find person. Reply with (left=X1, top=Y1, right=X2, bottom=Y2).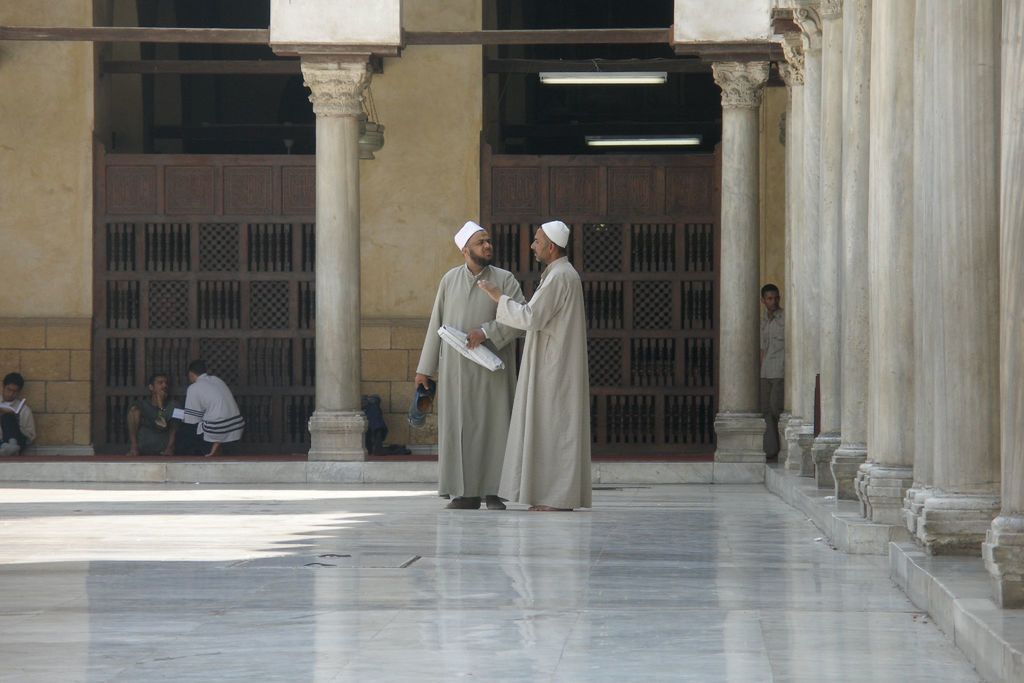
(left=415, top=222, right=521, bottom=513).
